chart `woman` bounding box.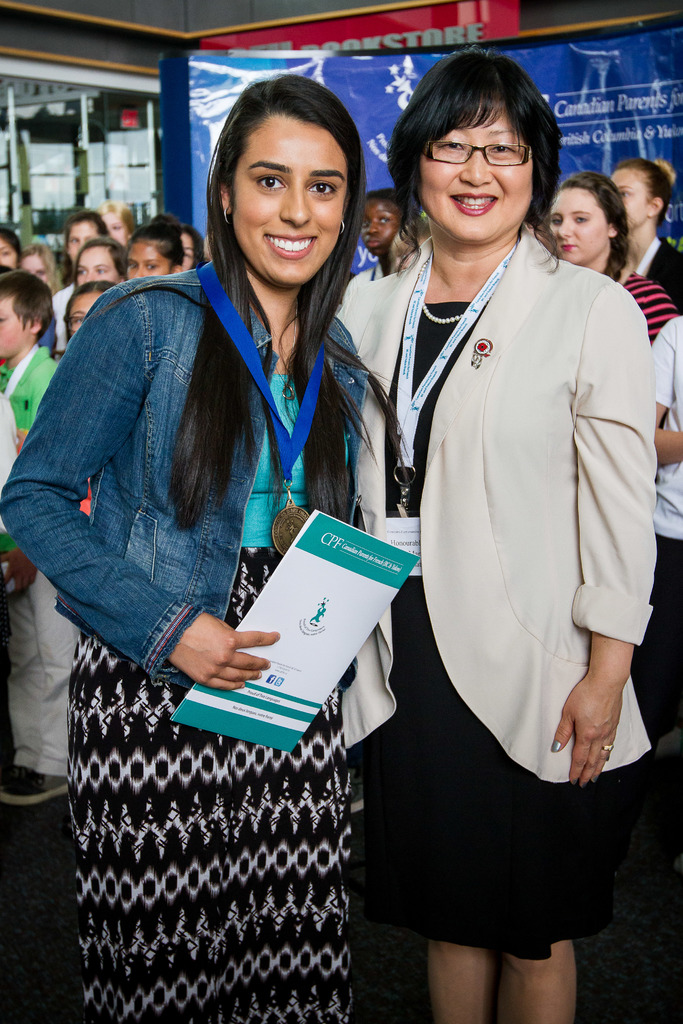
Charted: rect(95, 198, 135, 249).
